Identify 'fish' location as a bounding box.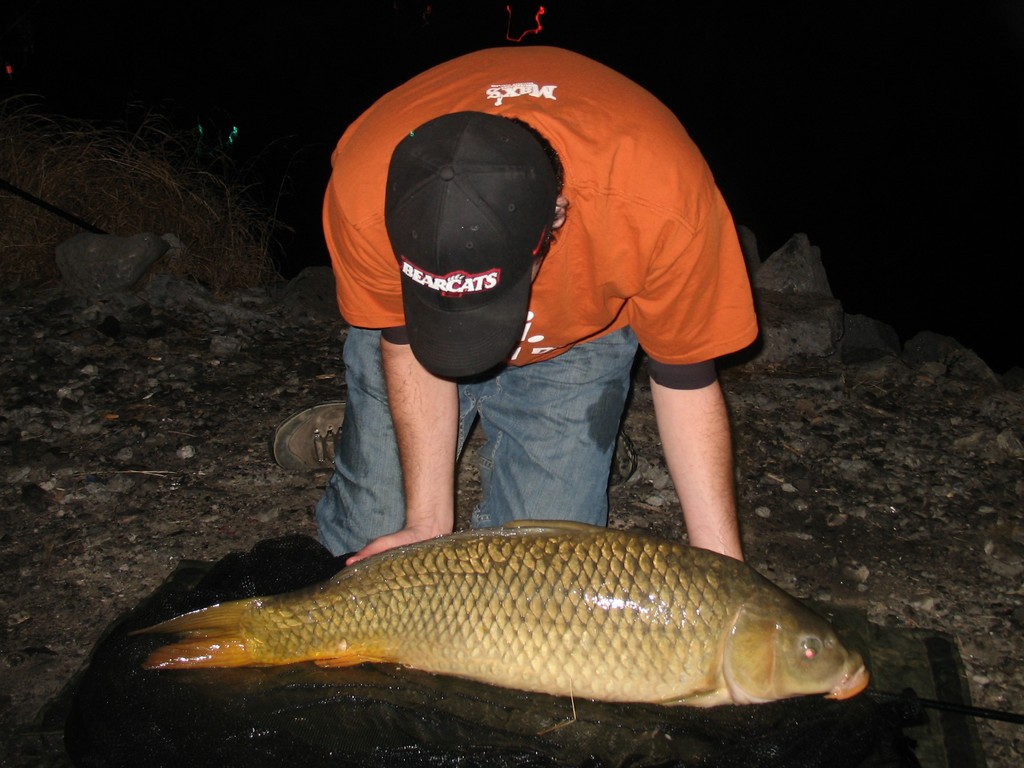
box(100, 515, 904, 732).
